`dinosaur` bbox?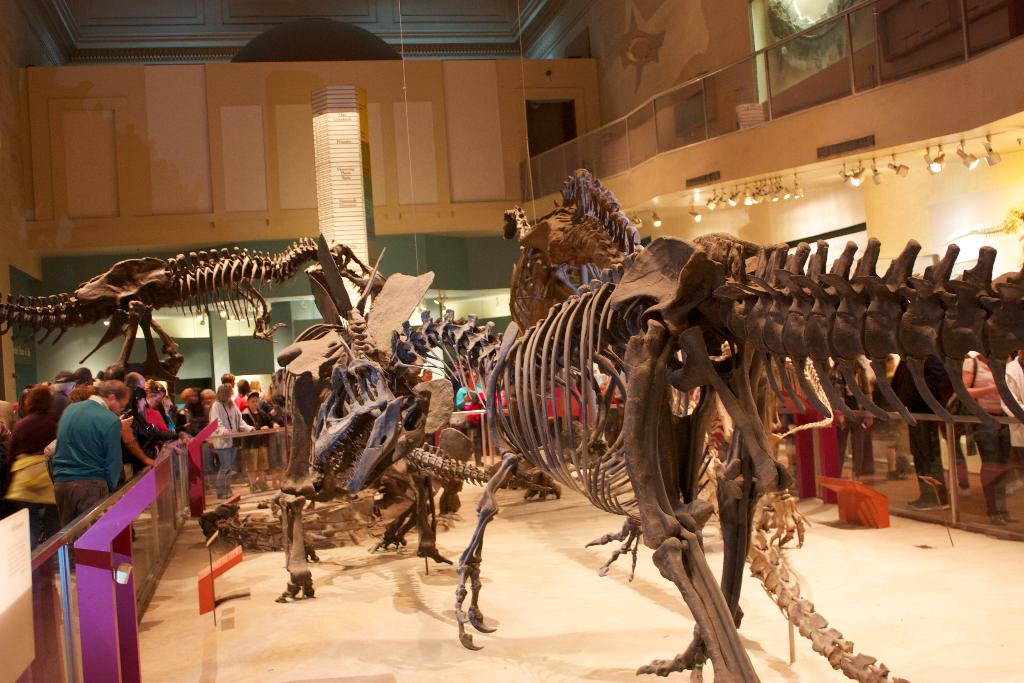
497, 171, 1023, 439
